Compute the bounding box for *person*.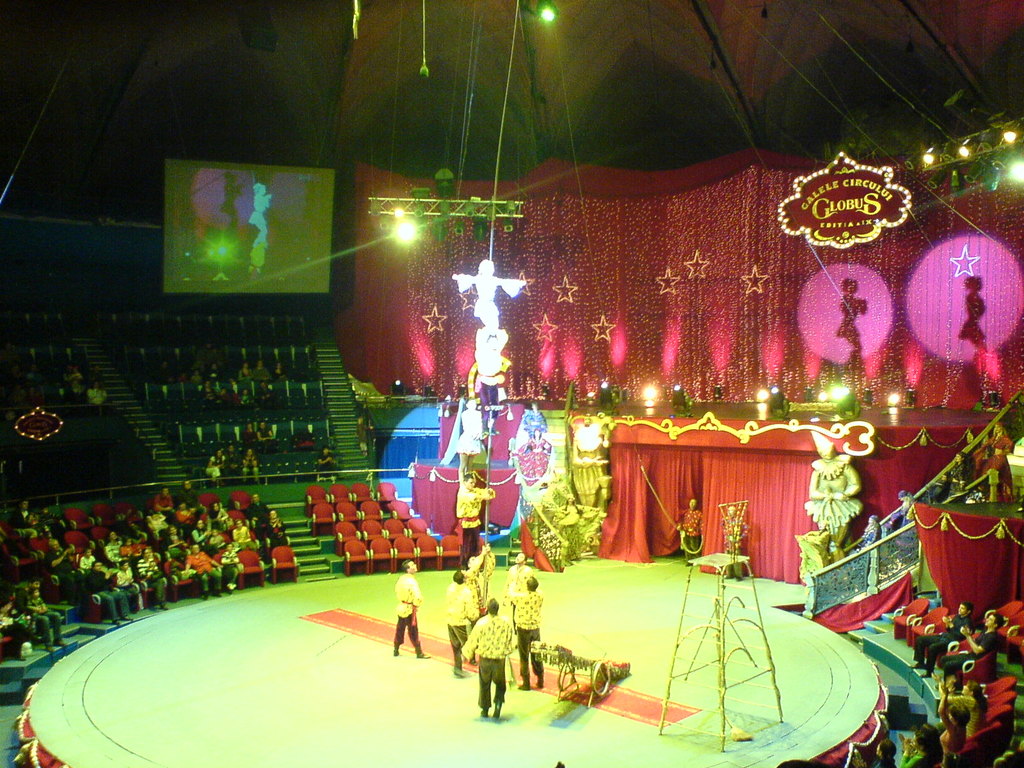
BBox(860, 516, 880, 548).
